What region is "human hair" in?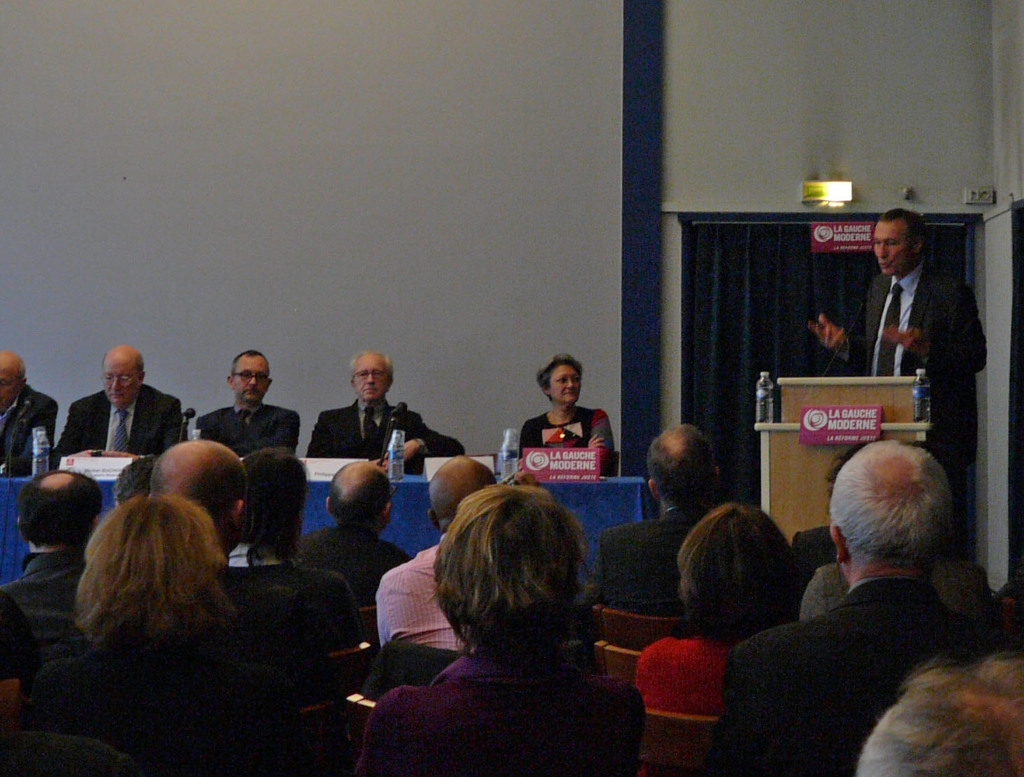
x1=350, y1=349, x2=392, y2=382.
